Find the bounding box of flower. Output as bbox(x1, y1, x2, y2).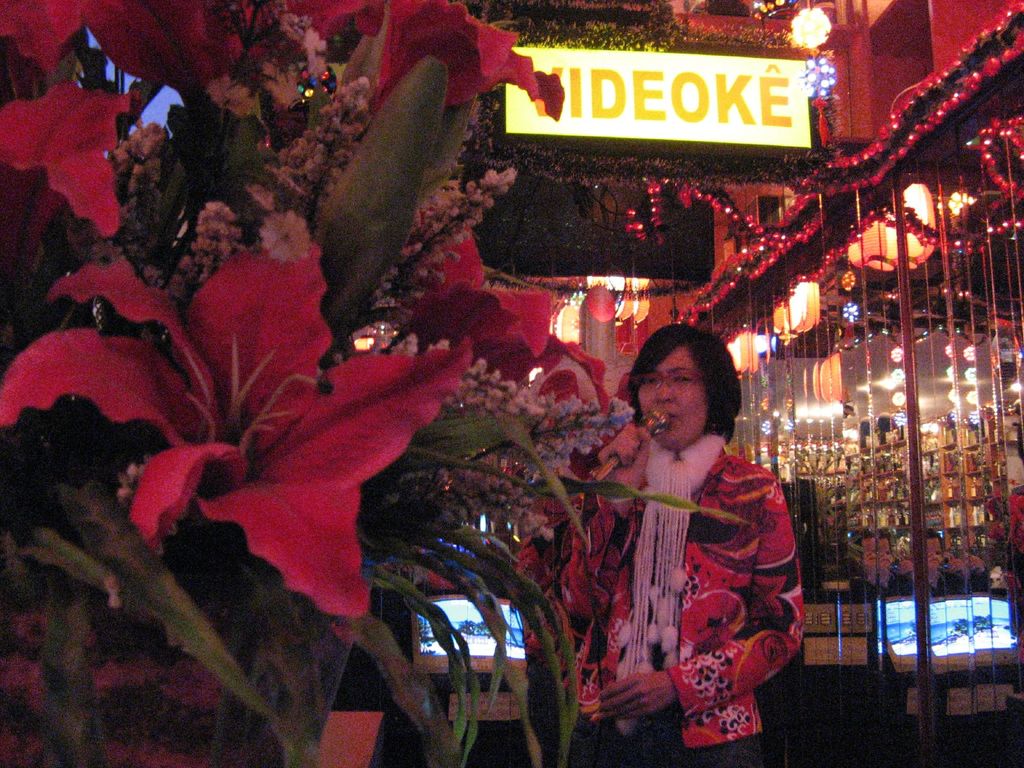
bbox(274, 0, 381, 60).
